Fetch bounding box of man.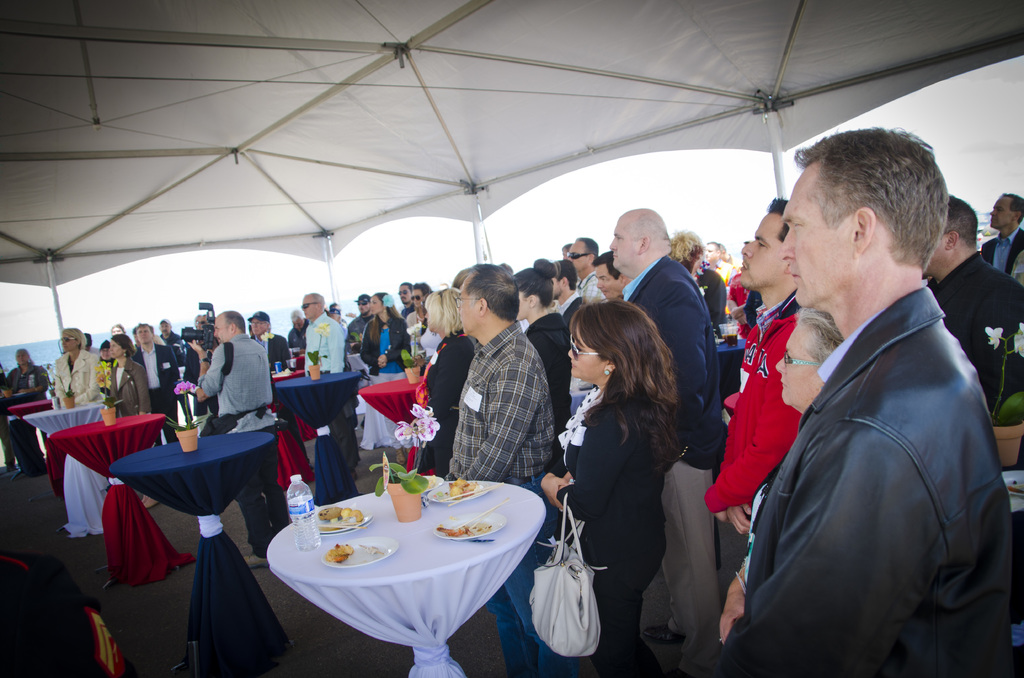
Bbox: detection(705, 238, 739, 300).
